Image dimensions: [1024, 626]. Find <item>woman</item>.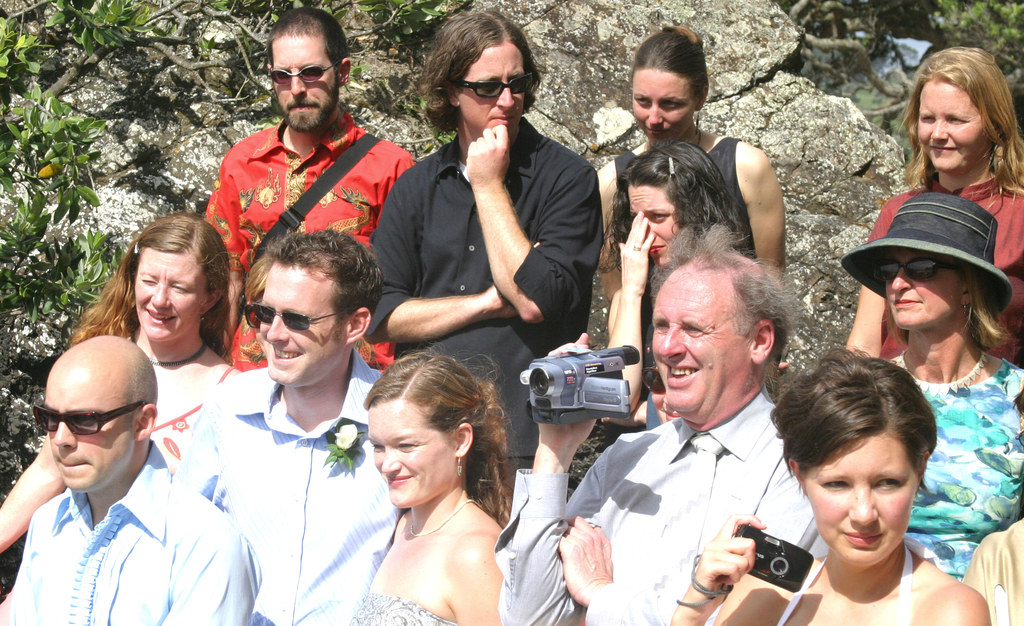
(598,143,737,445).
